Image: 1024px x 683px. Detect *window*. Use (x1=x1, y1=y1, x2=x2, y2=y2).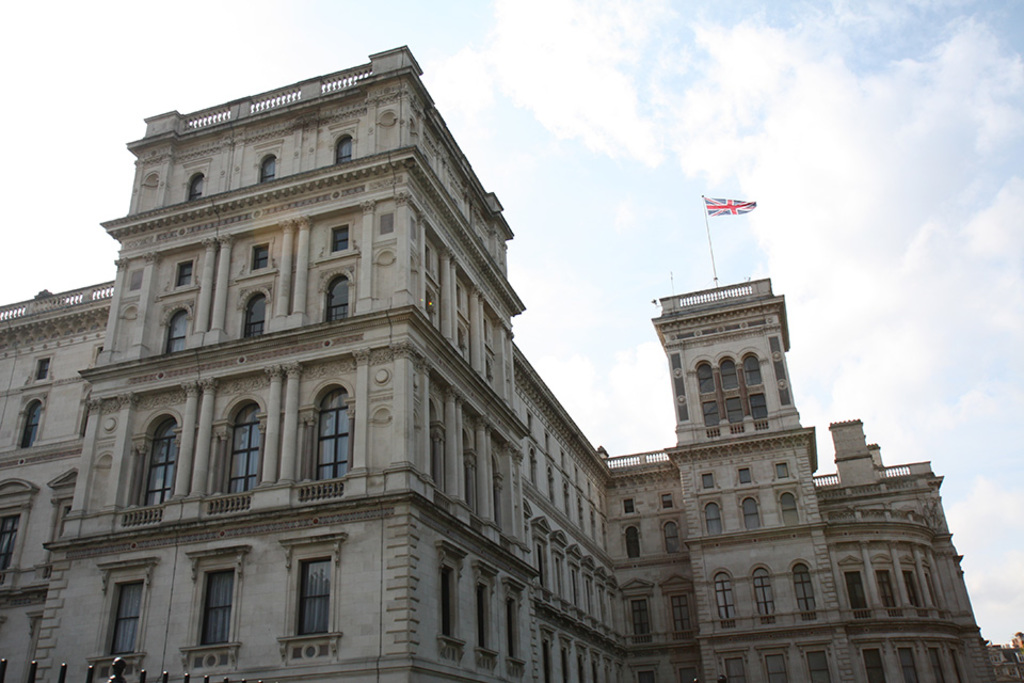
(x1=298, y1=556, x2=333, y2=642).
